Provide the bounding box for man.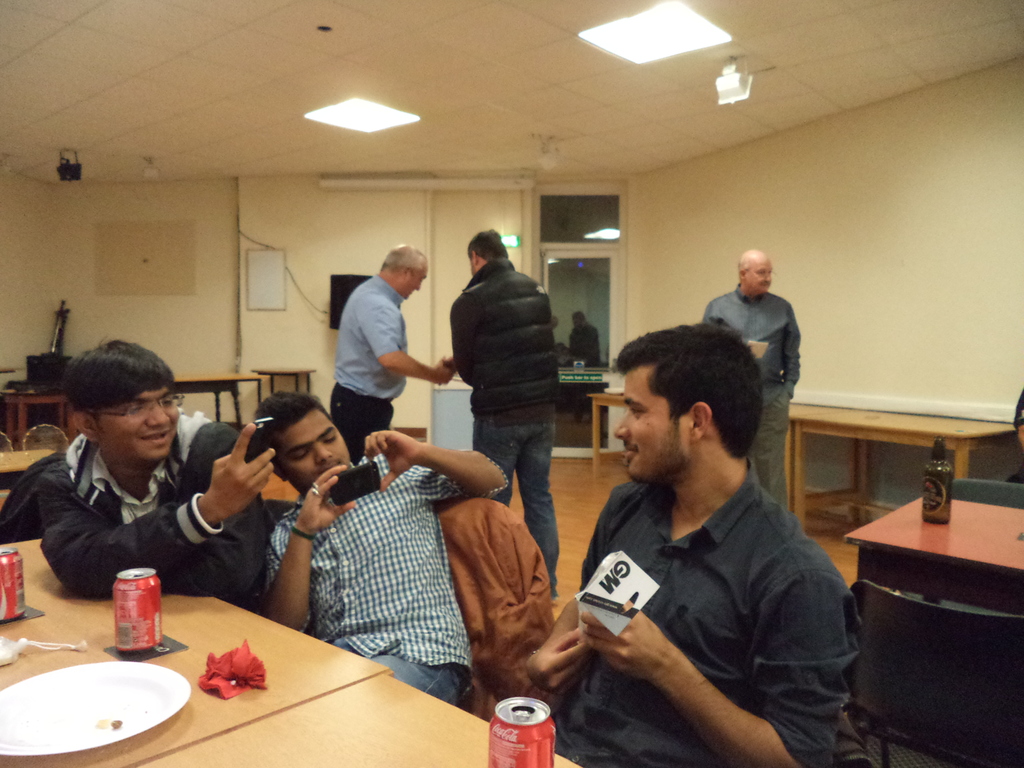
(left=567, top=311, right=597, bottom=368).
